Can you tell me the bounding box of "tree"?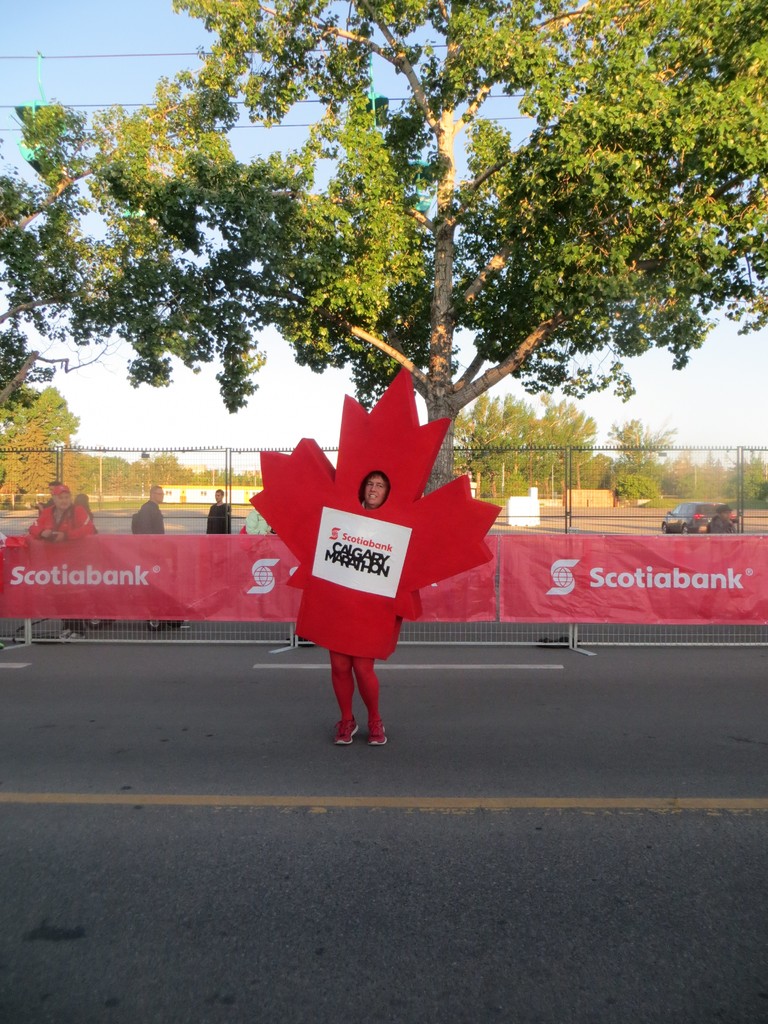
541,383,591,504.
